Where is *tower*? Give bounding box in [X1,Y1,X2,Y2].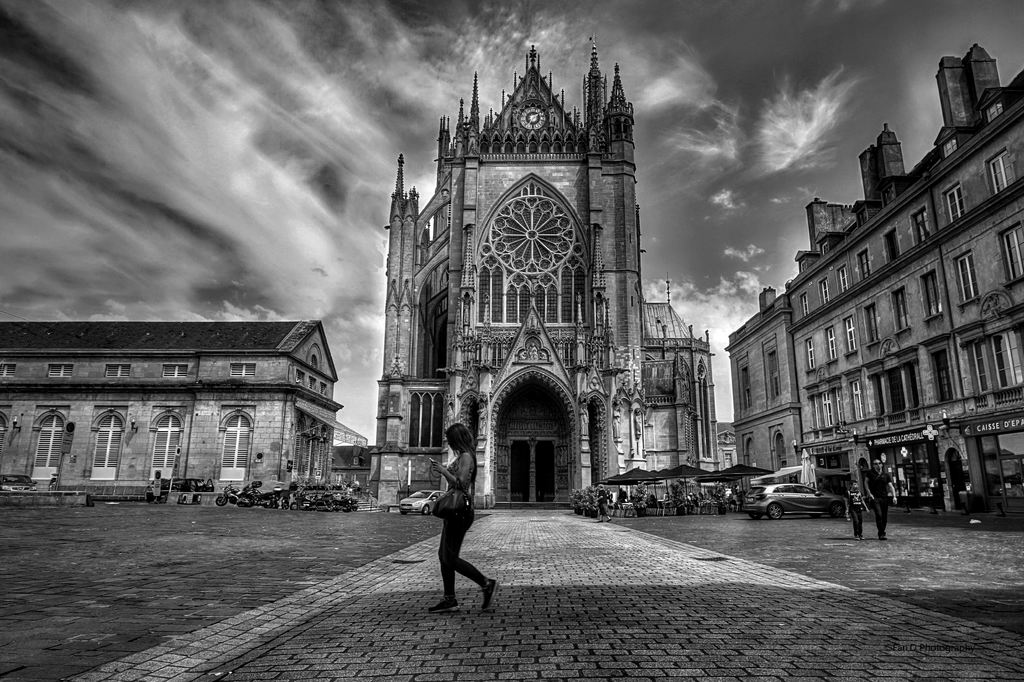
[939,58,979,125].
